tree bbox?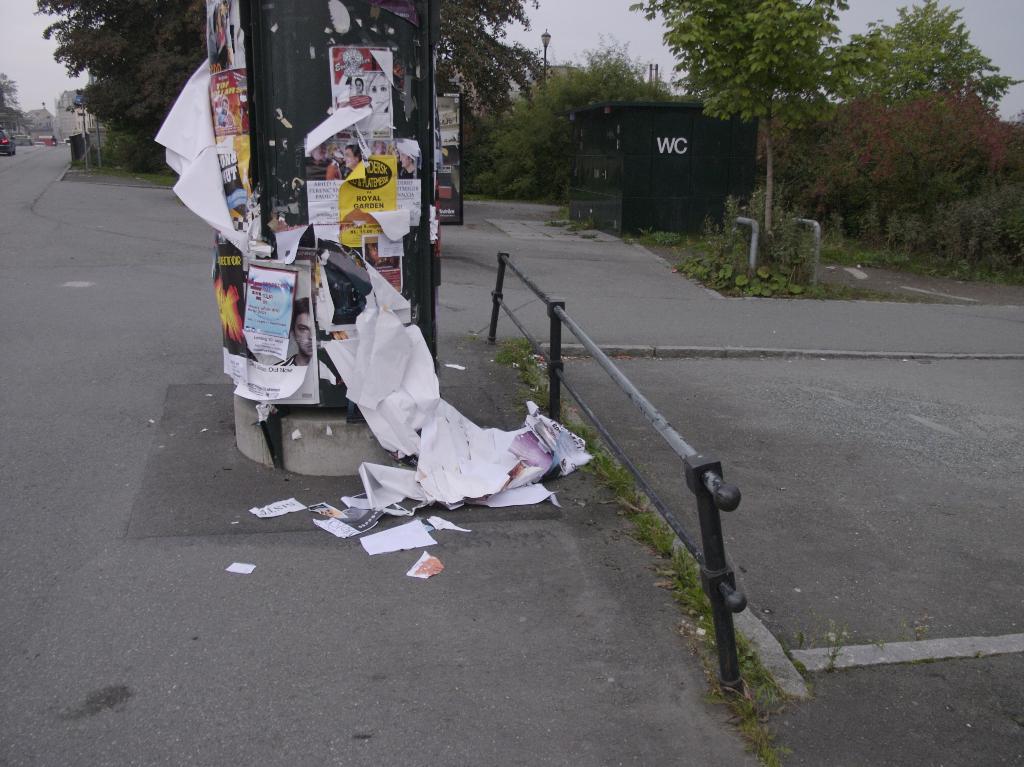
box=[823, 0, 1023, 109]
